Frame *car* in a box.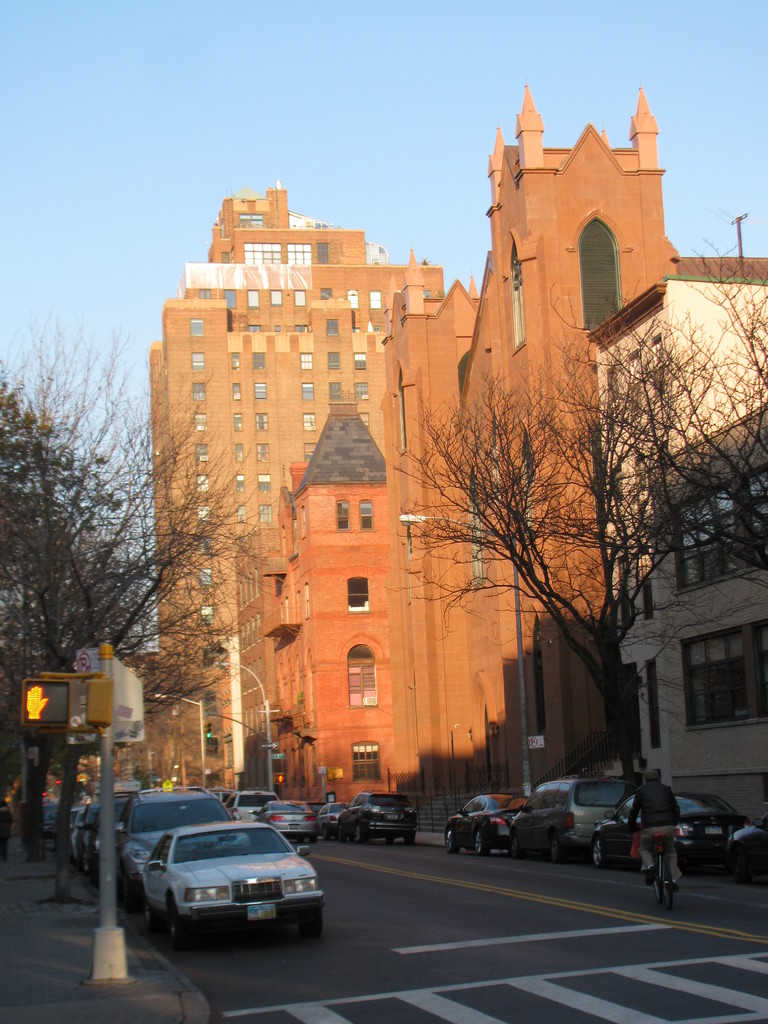
[left=515, top=783, right=632, bottom=865].
